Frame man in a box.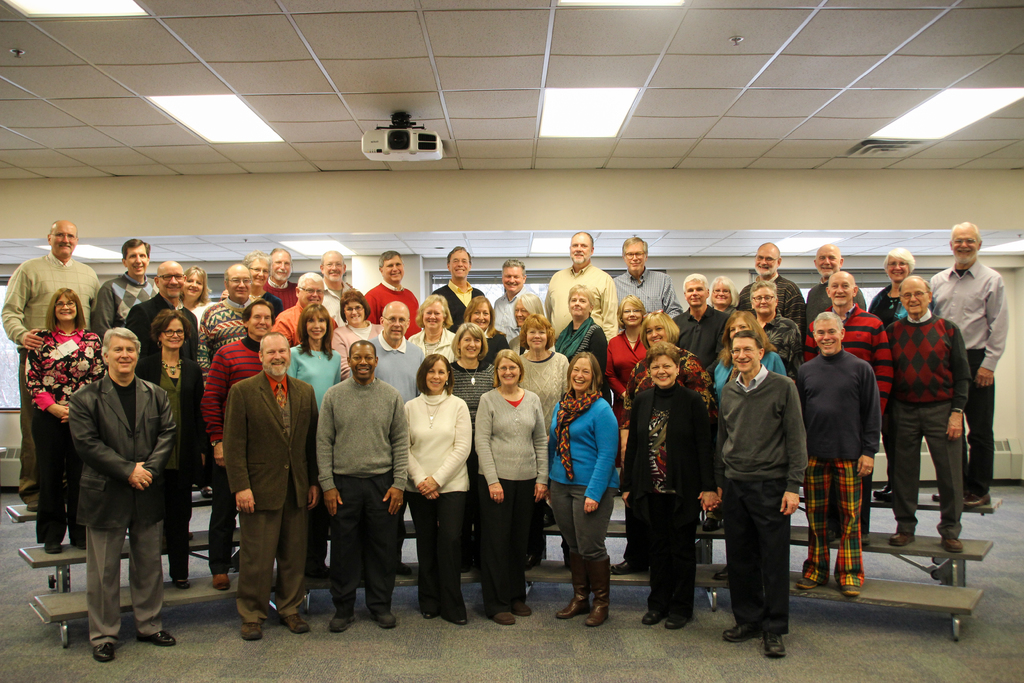
{"left": 491, "top": 259, "right": 530, "bottom": 342}.
